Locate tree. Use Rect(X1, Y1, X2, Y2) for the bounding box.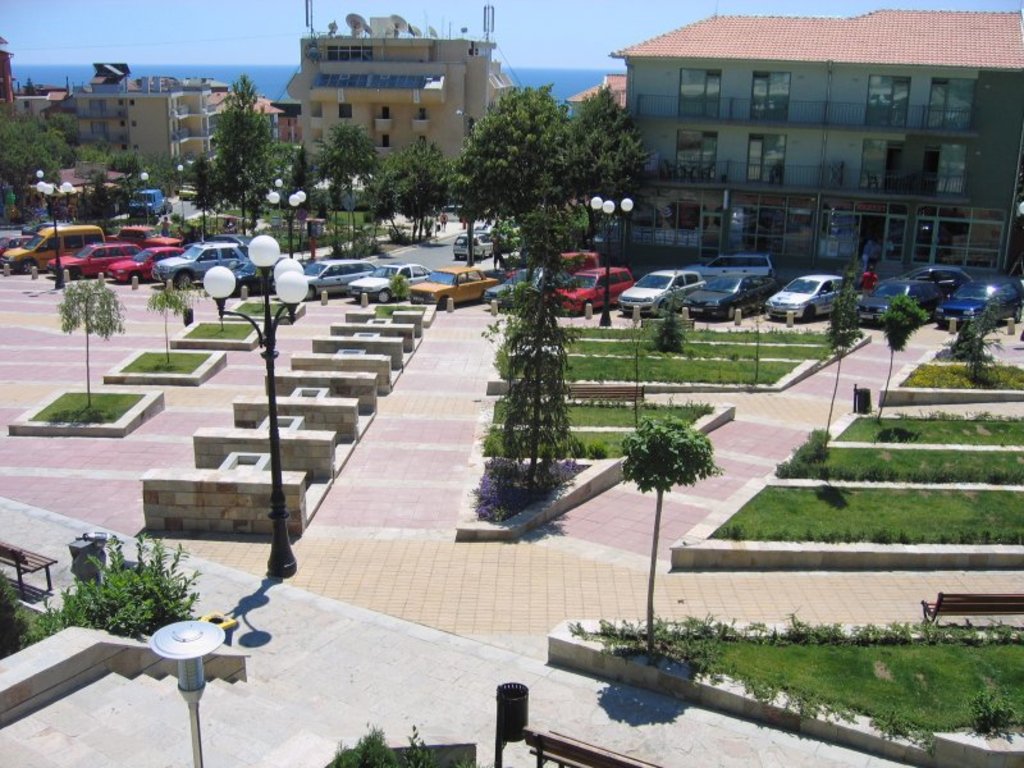
Rect(0, 122, 87, 223).
